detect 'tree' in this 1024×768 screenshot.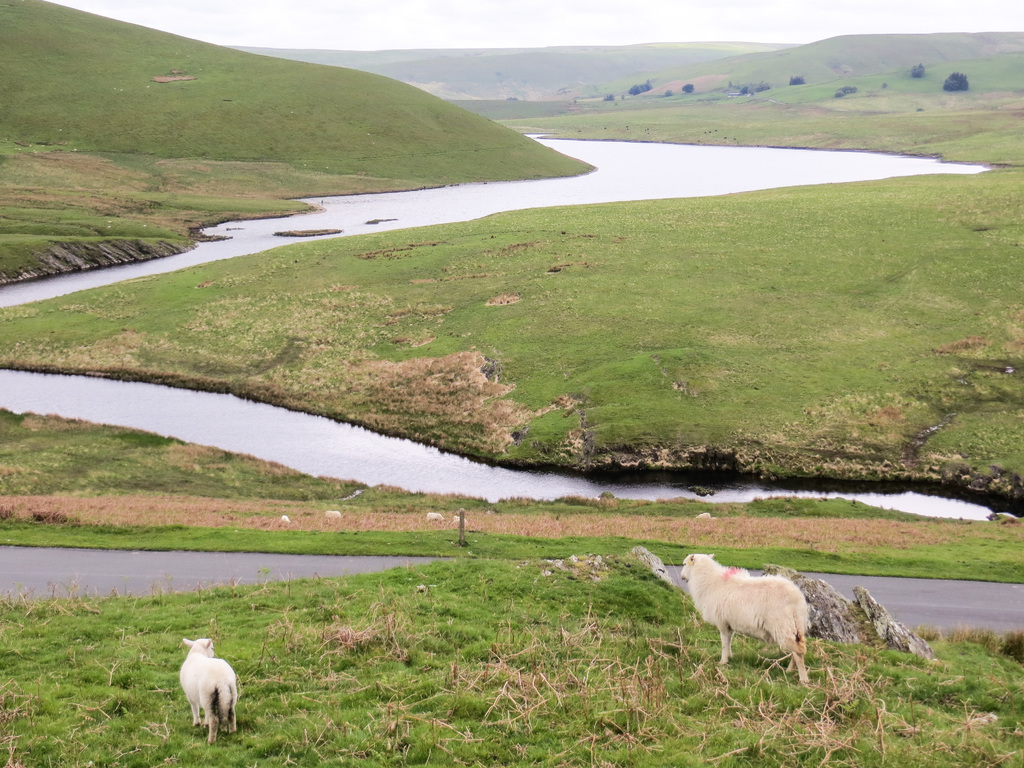
Detection: [left=634, top=84, right=652, bottom=91].
